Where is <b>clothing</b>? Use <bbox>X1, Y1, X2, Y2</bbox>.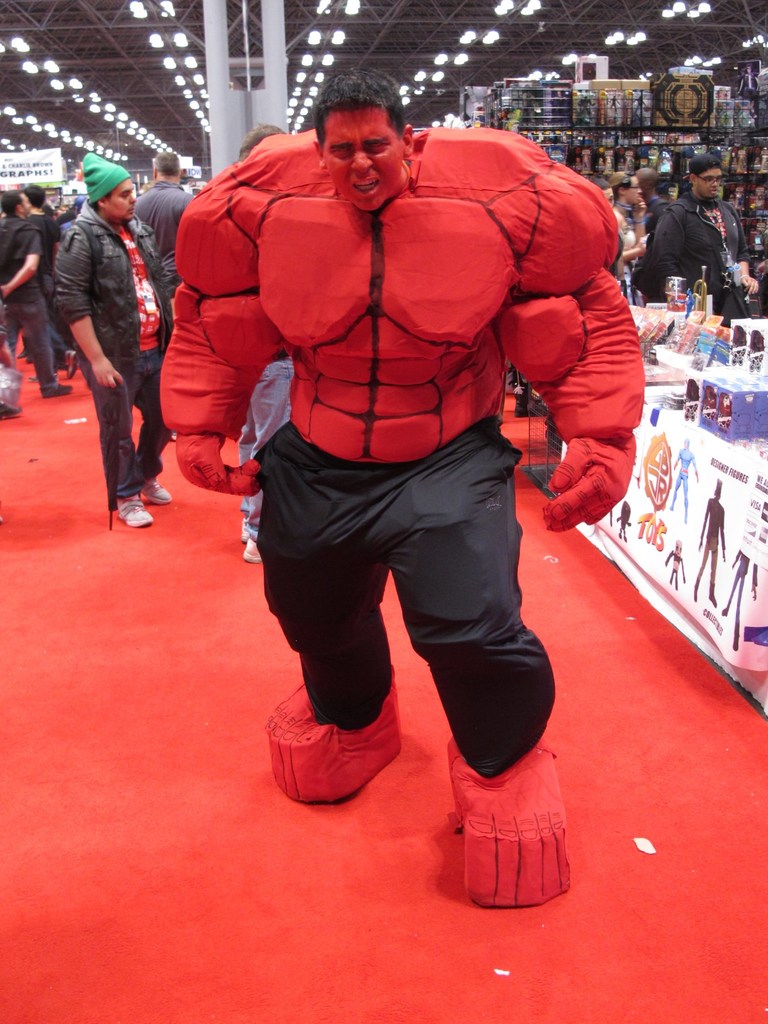
<bbox>133, 175, 196, 280</bbox>.
